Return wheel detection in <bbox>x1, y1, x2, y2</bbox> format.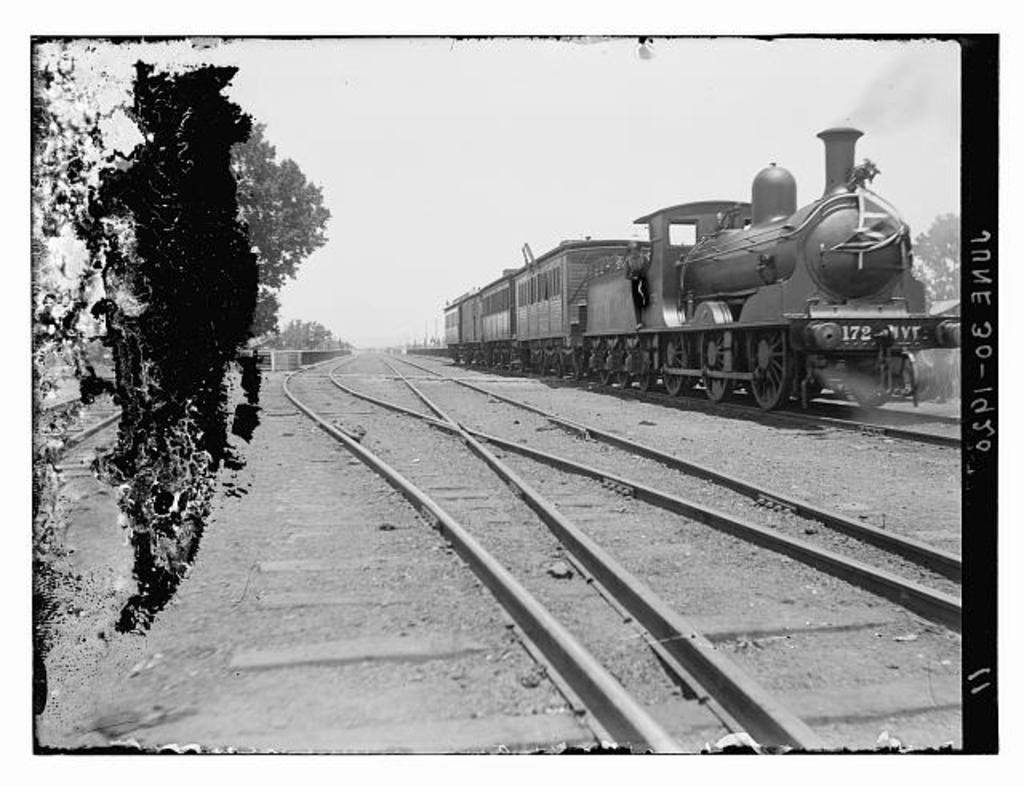
<bbox>637, 334, 654, 387</bbox>.
